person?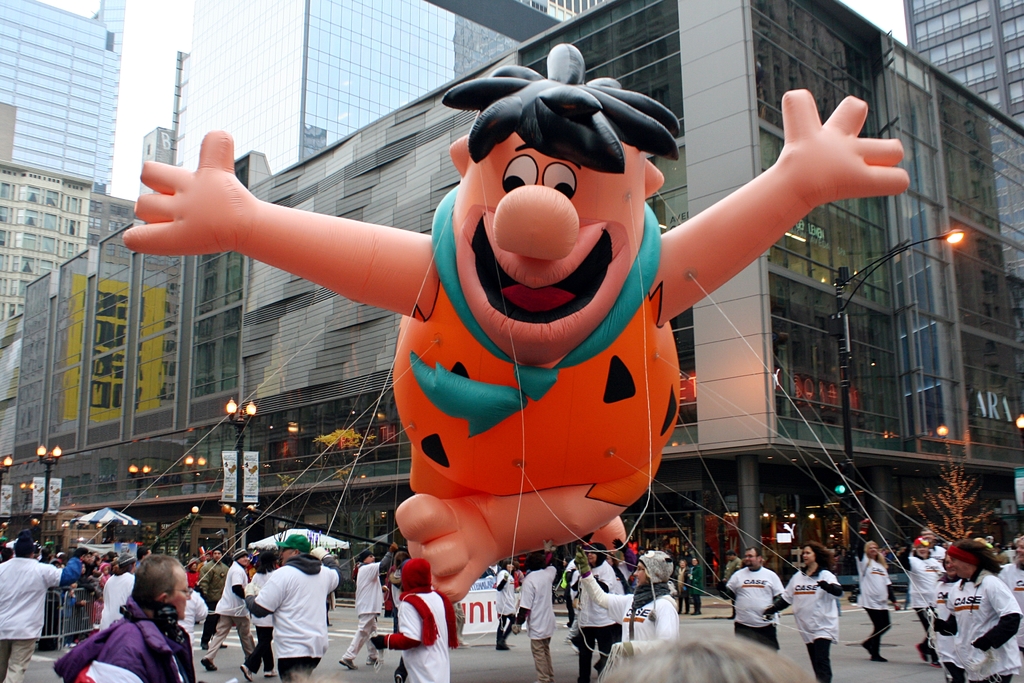
left=635, top=545, right=645, bottom=560
